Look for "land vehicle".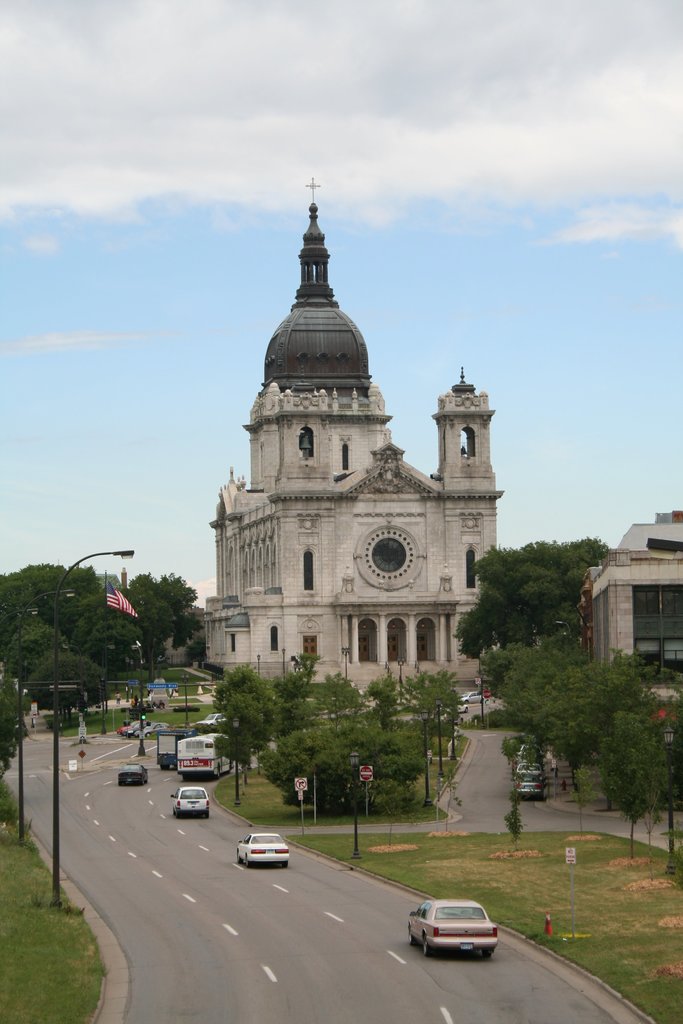
Found: [236,834,290,869].
